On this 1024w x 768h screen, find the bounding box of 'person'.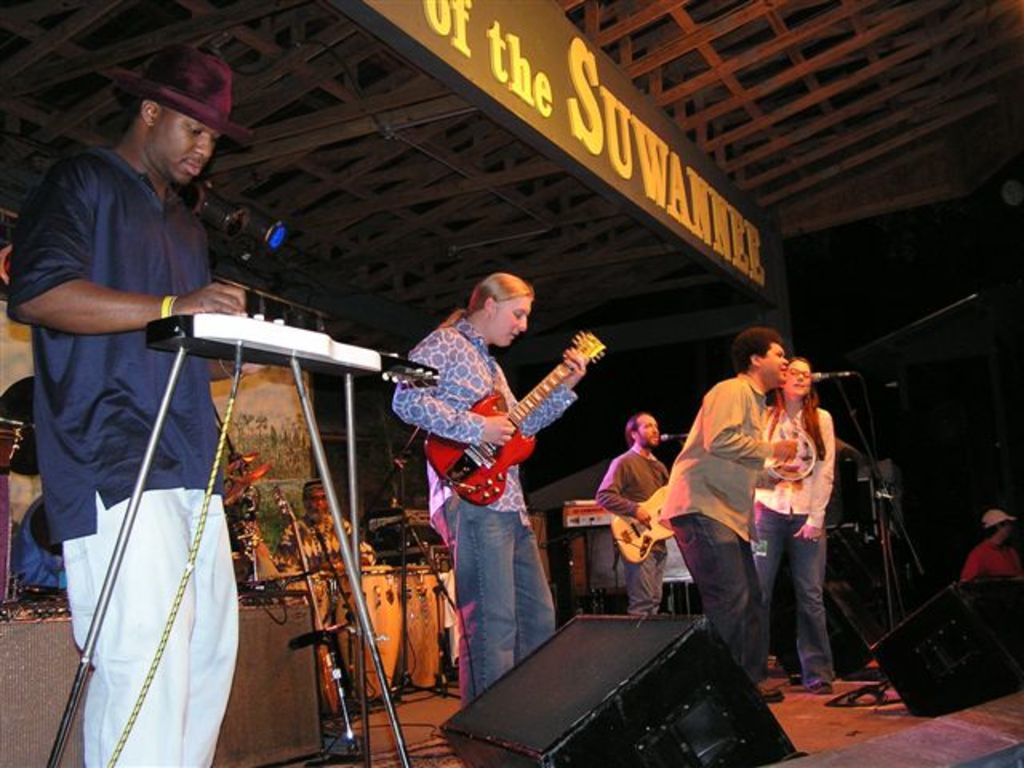
Bounding box: pyautogui.locateOnScreen(386, 269, 592, 712).
